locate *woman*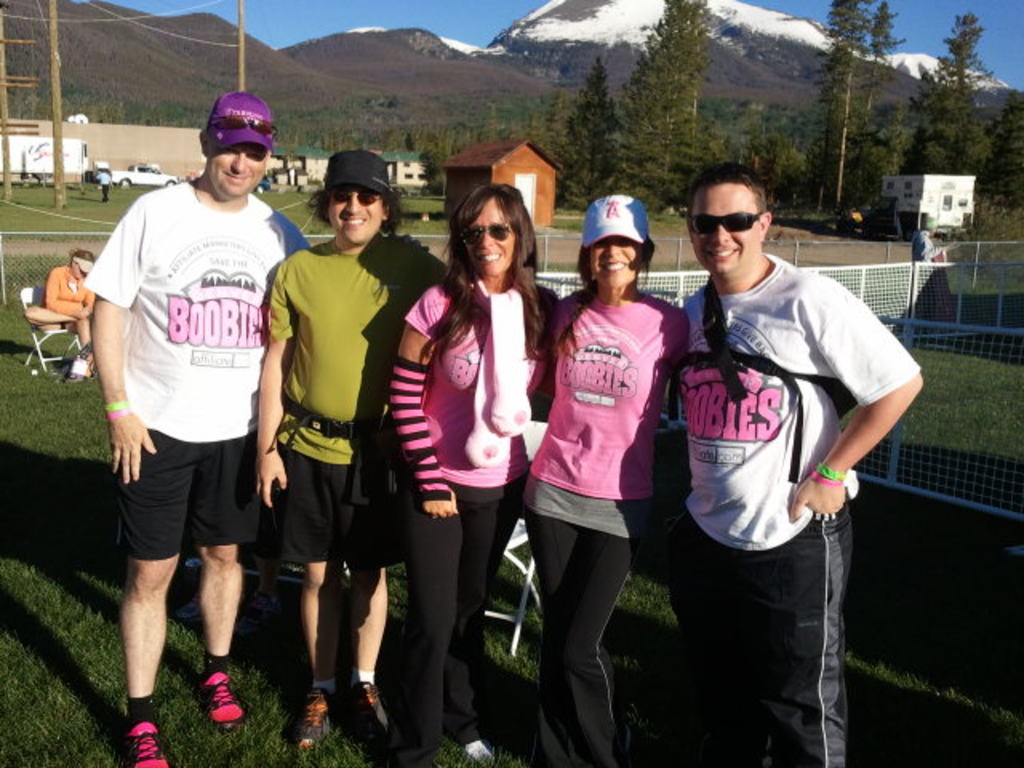
<region>392, 189, 550, 707</region>
